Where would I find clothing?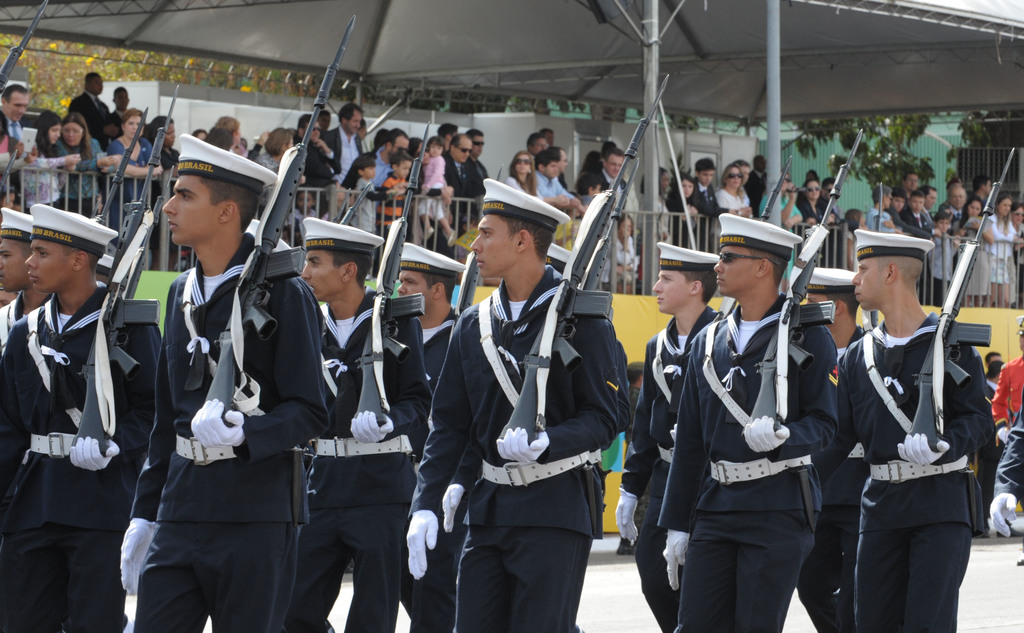
At (left=408, top=264, right=626, bottom=632).
